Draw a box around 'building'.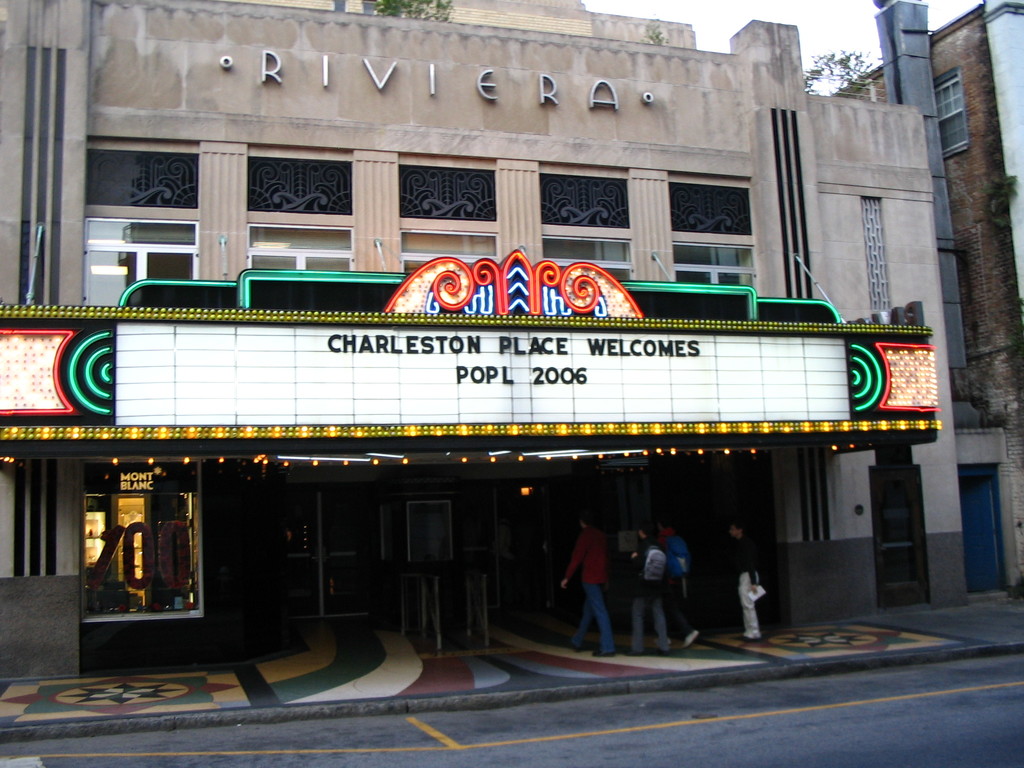
left=830, top=0, right=1023, bottom=595.
